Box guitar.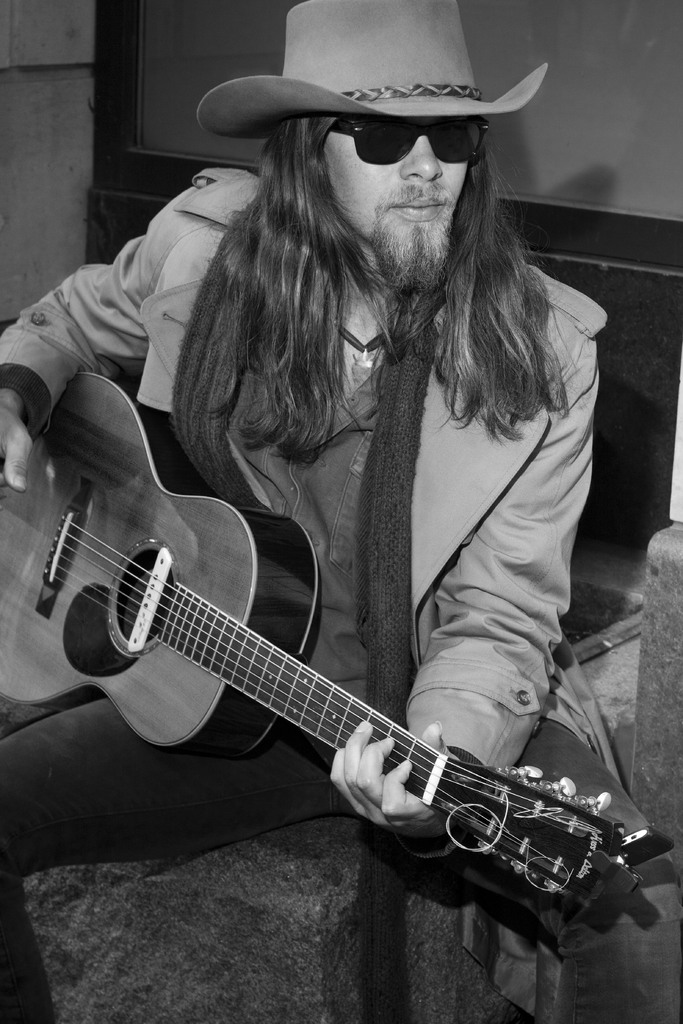
Rect(0, 367, 670, 925).
